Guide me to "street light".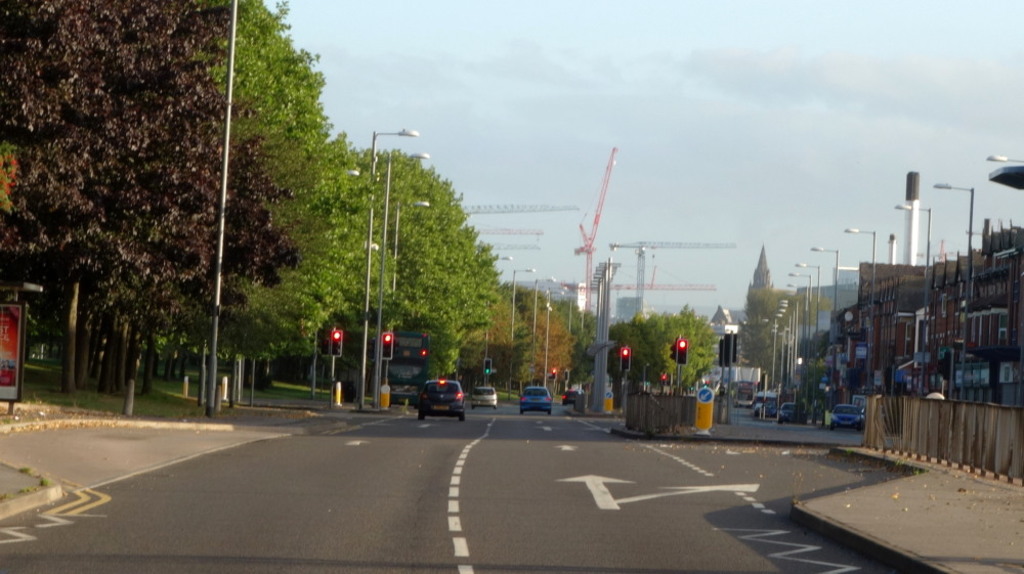
Guidance: 380/150/438/406.
